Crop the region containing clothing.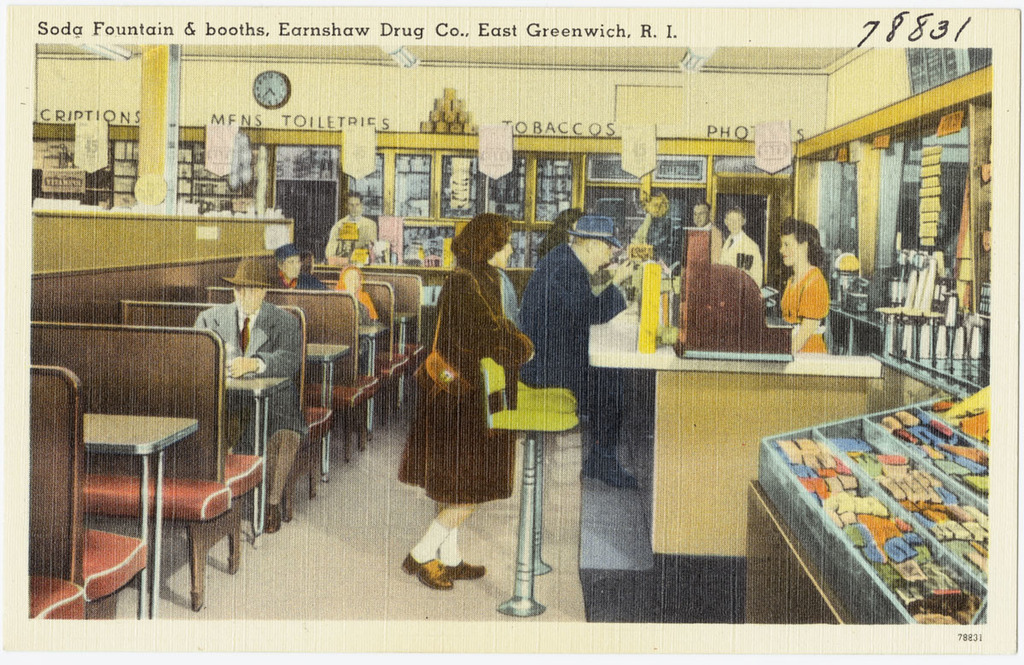
Crop region: [326, 217, 381, 258].
